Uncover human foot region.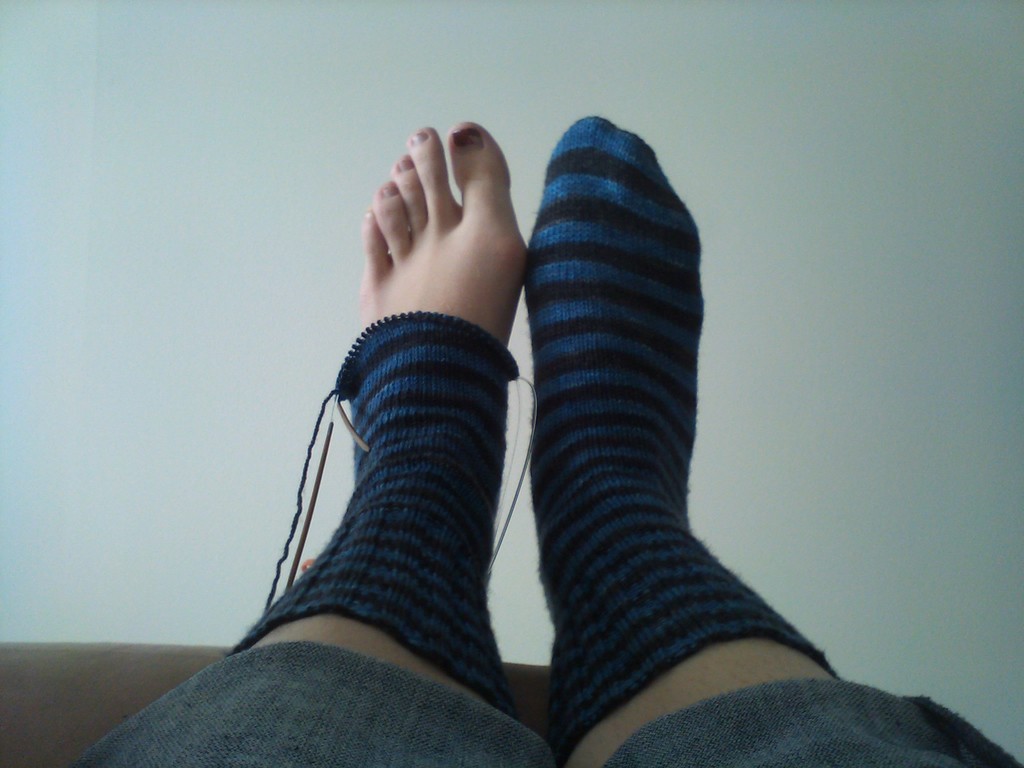
Uncovered: <bbox>352, 114, 533, 352</bbox>.
